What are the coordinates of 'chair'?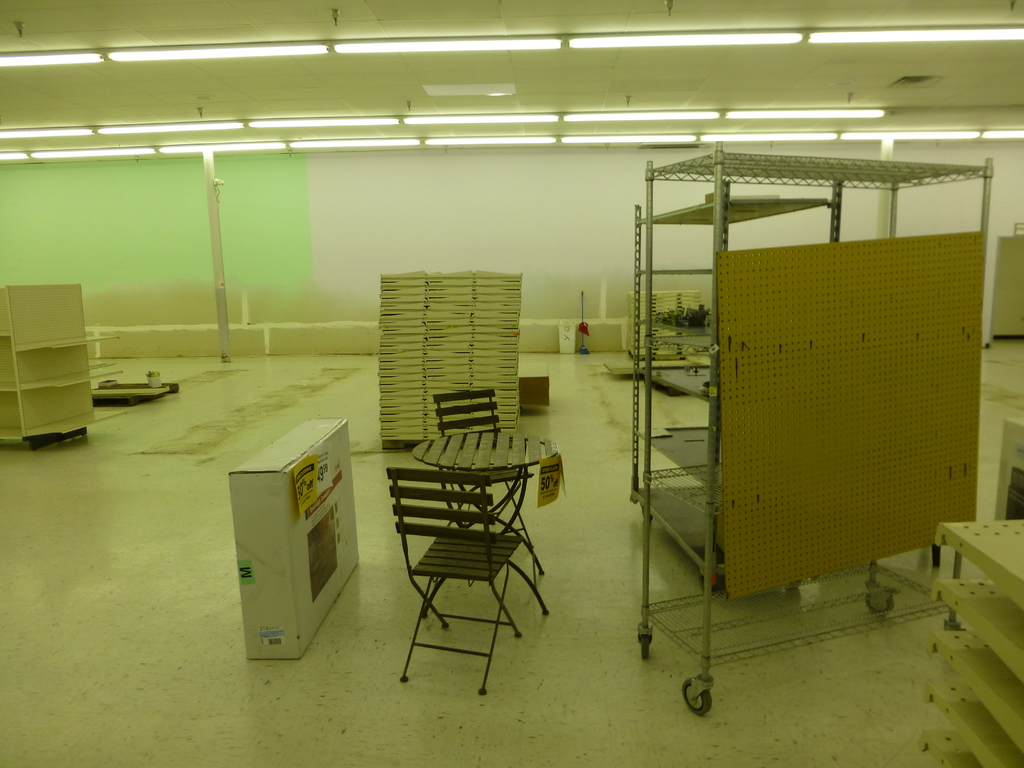
l=367, t=422, r=552, b=682.
